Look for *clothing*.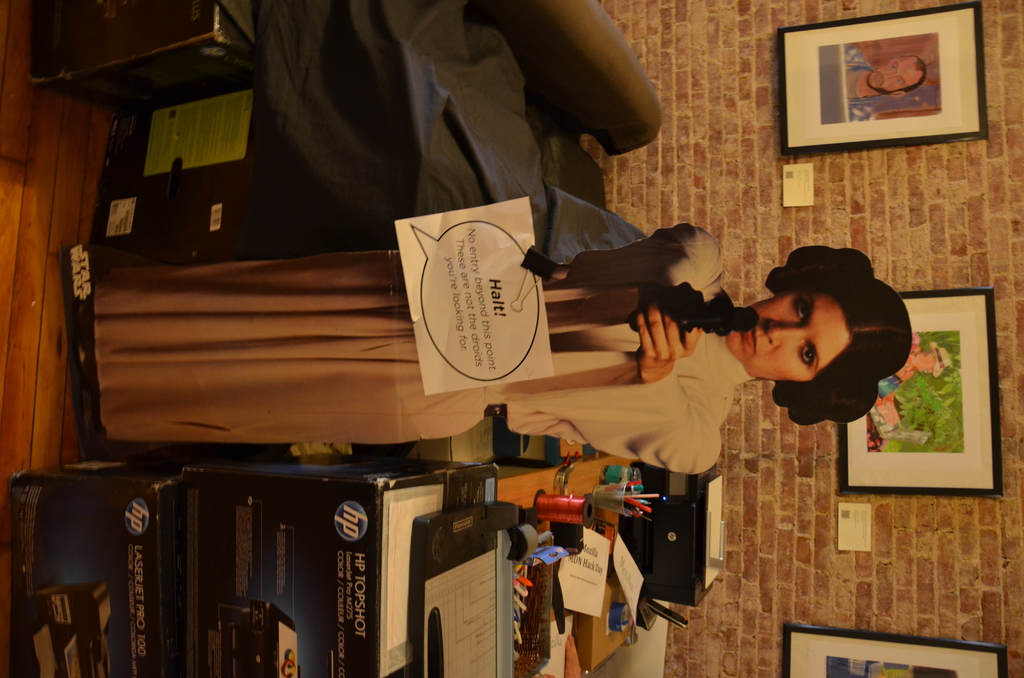
Found: 104, 109, 748, 620.
